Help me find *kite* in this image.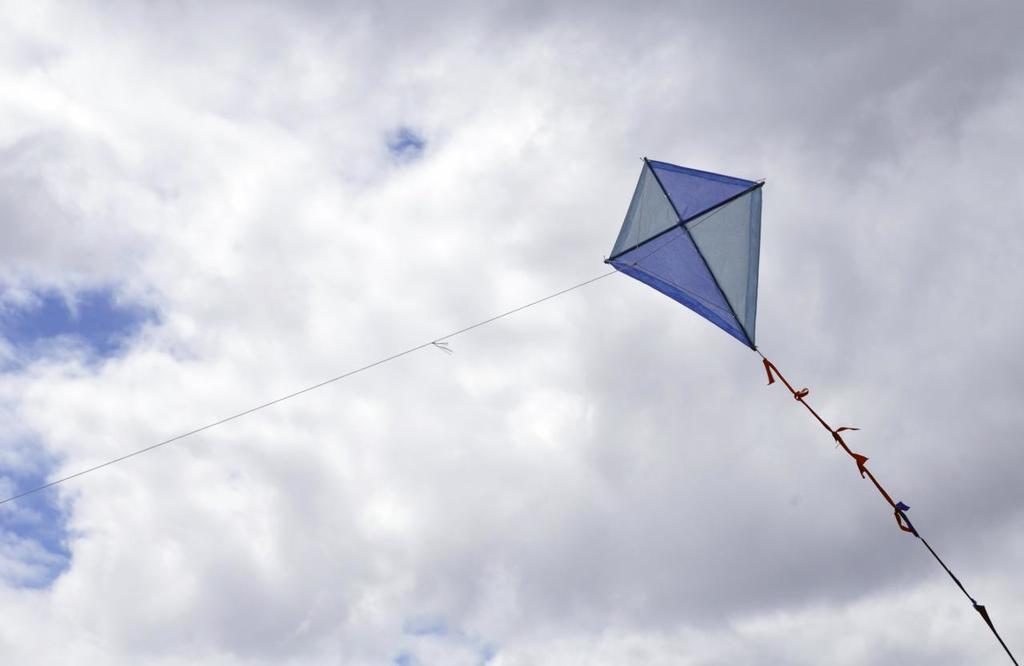
Found it: {"x1": 604, "y1": 154, "x2": 1021, "y2": 665}.
